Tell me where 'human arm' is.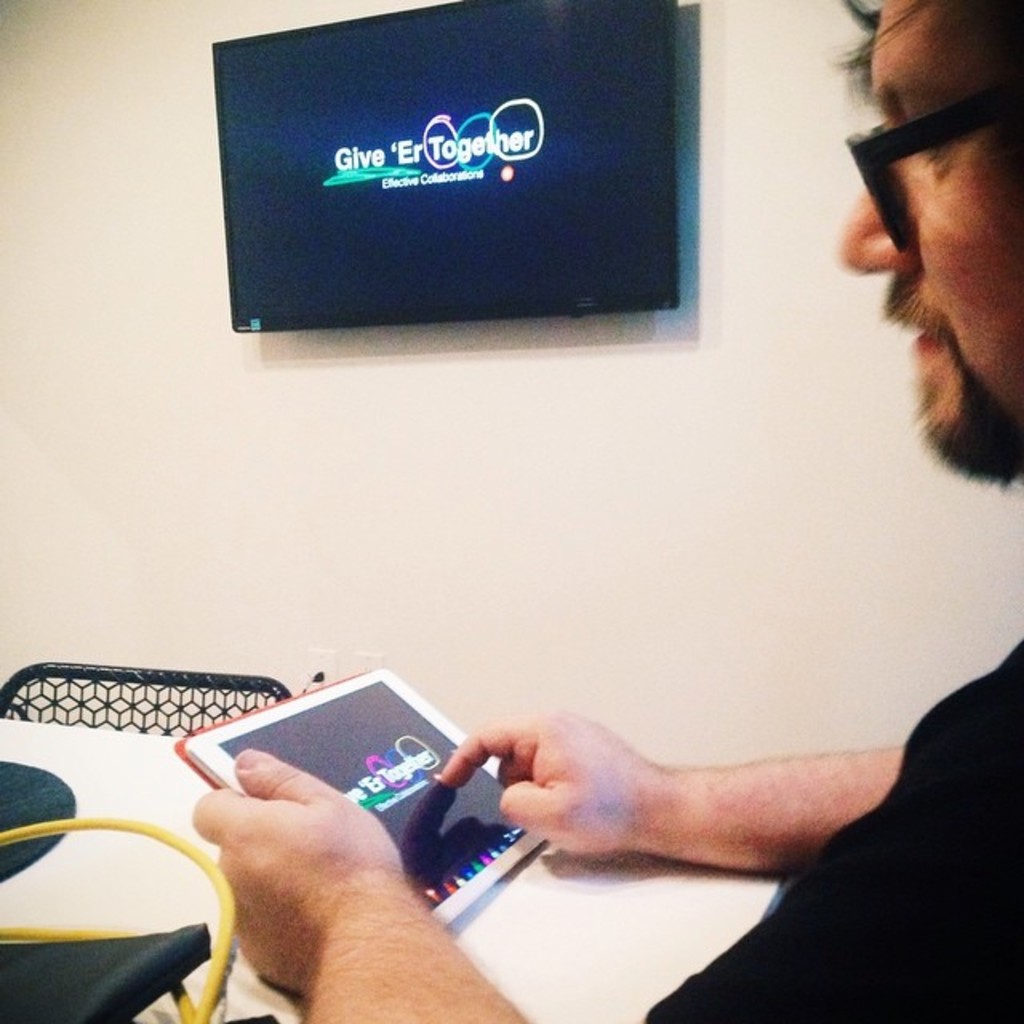
'human arm' is at [442, 714, 909, 875].
